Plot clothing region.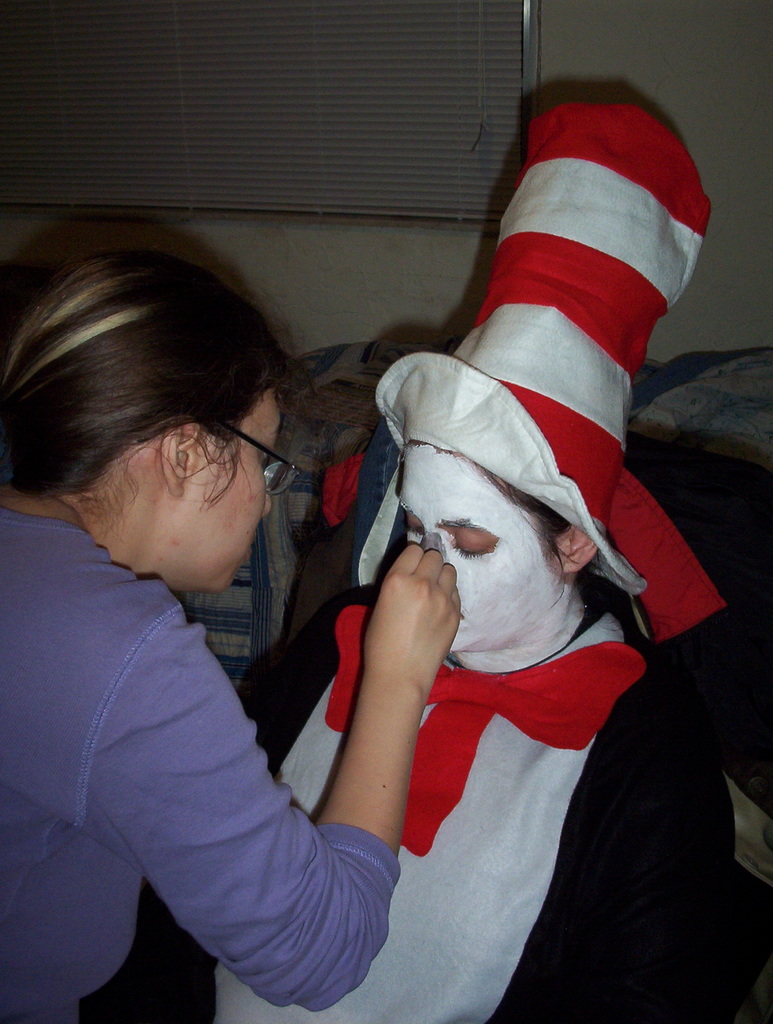
Plotted at region(0, 500, 405, 1023).
